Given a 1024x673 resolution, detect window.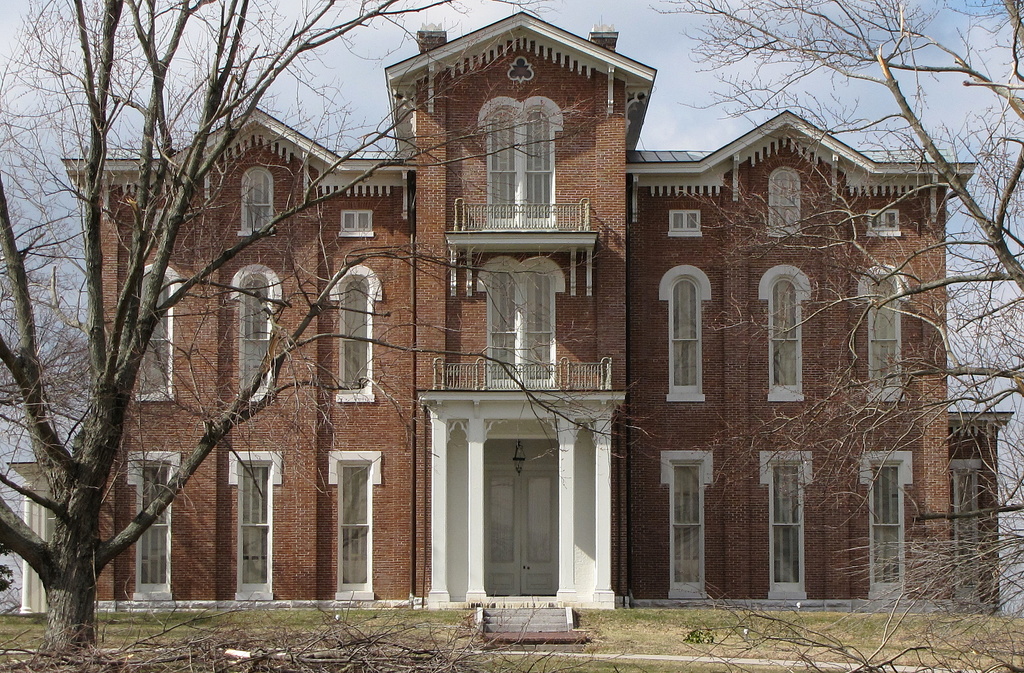
x1=336, y1=460, x2=368, y2=585.
